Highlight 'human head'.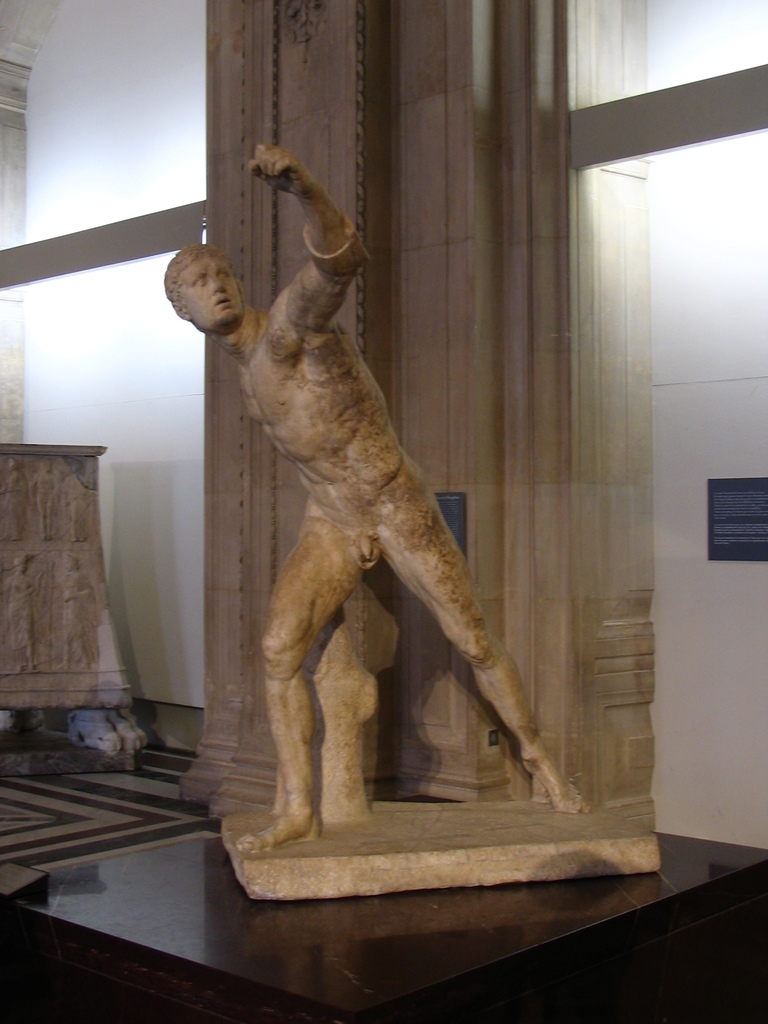
Highlighted region: crop(163, 232, 246, 340).
